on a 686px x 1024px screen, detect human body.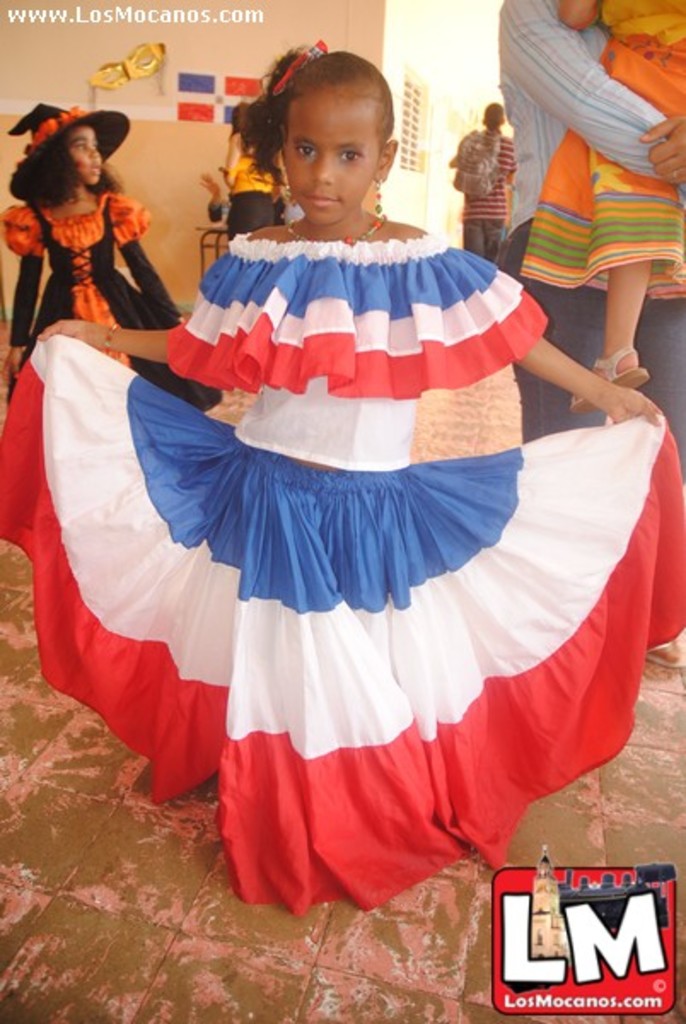
bbox(17, 106, 130, 314).
